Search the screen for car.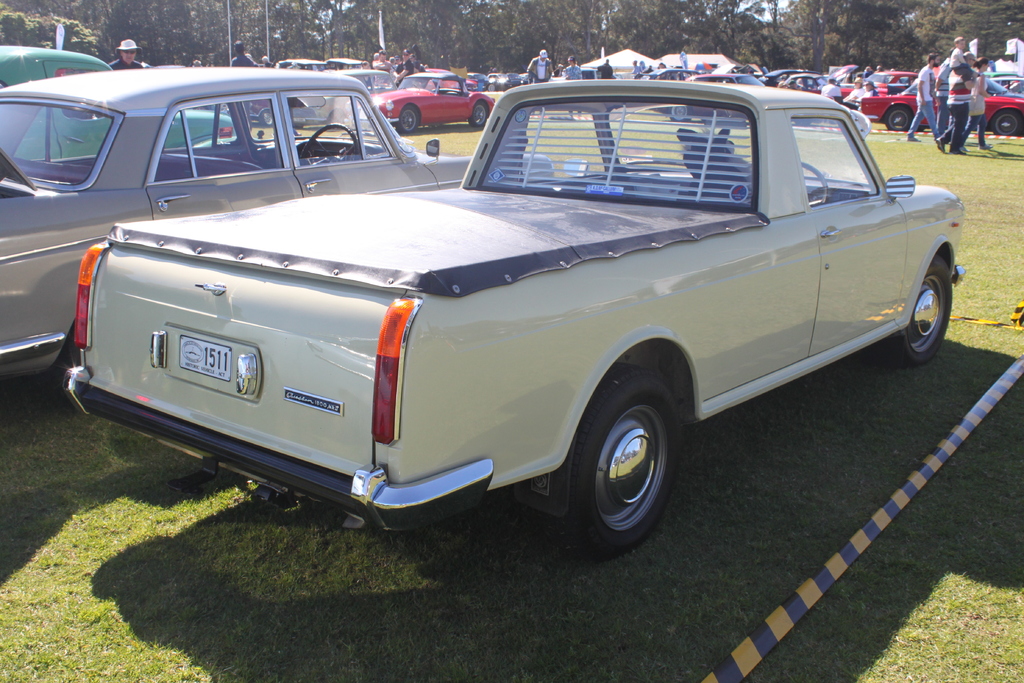
Found at (0,45,233,165).
